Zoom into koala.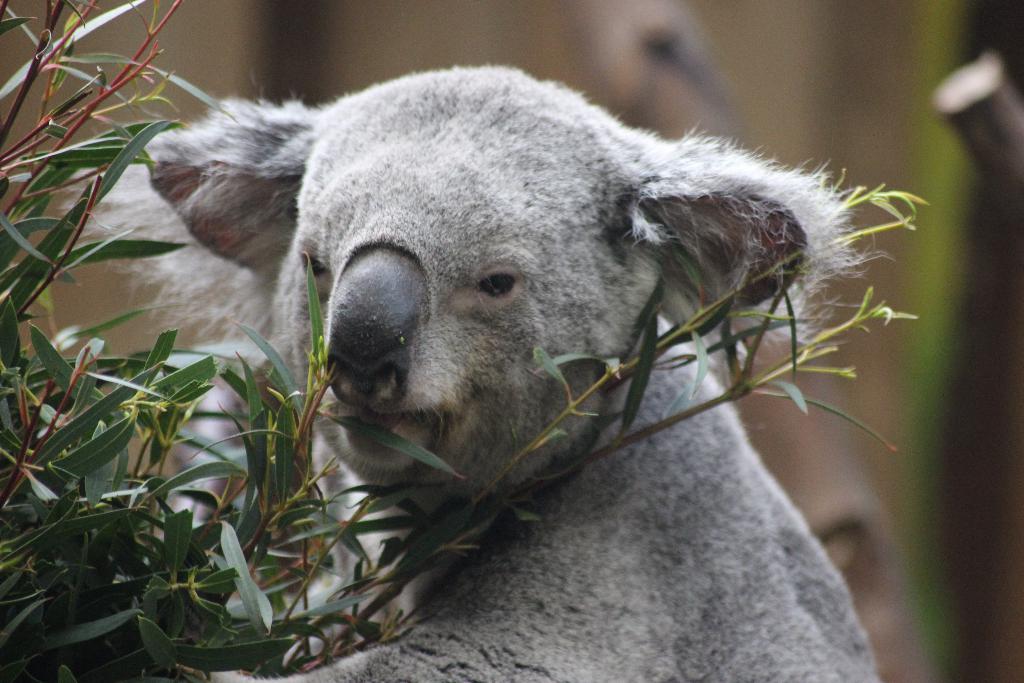
Zoom target: 60/66/883/682.
